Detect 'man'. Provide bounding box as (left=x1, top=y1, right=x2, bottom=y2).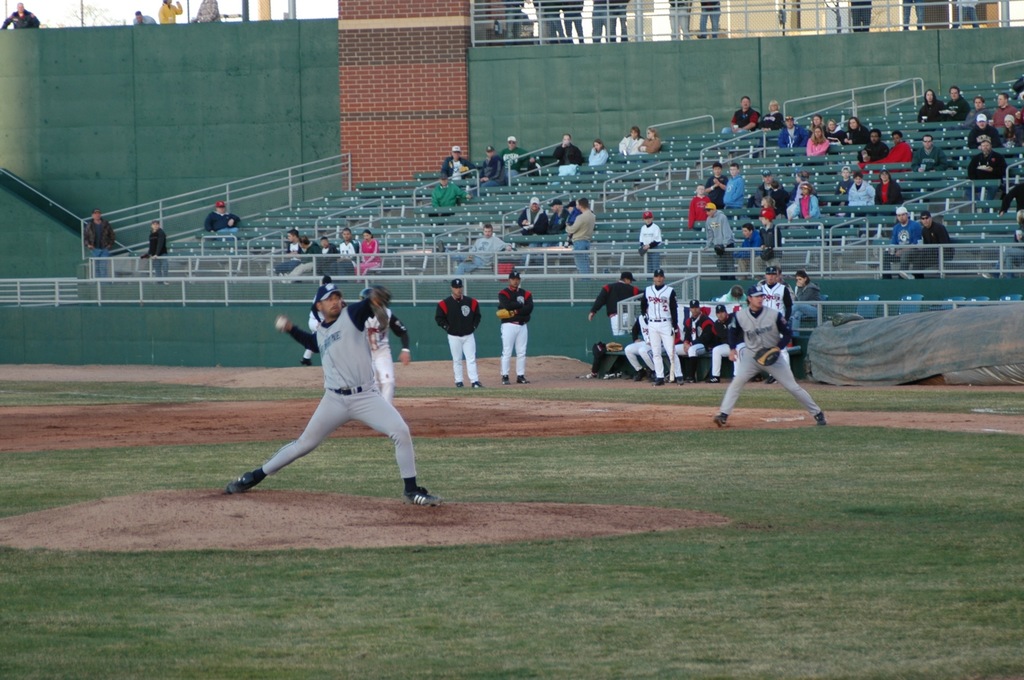
(left=564, top=193, right=596, bottom=269).
